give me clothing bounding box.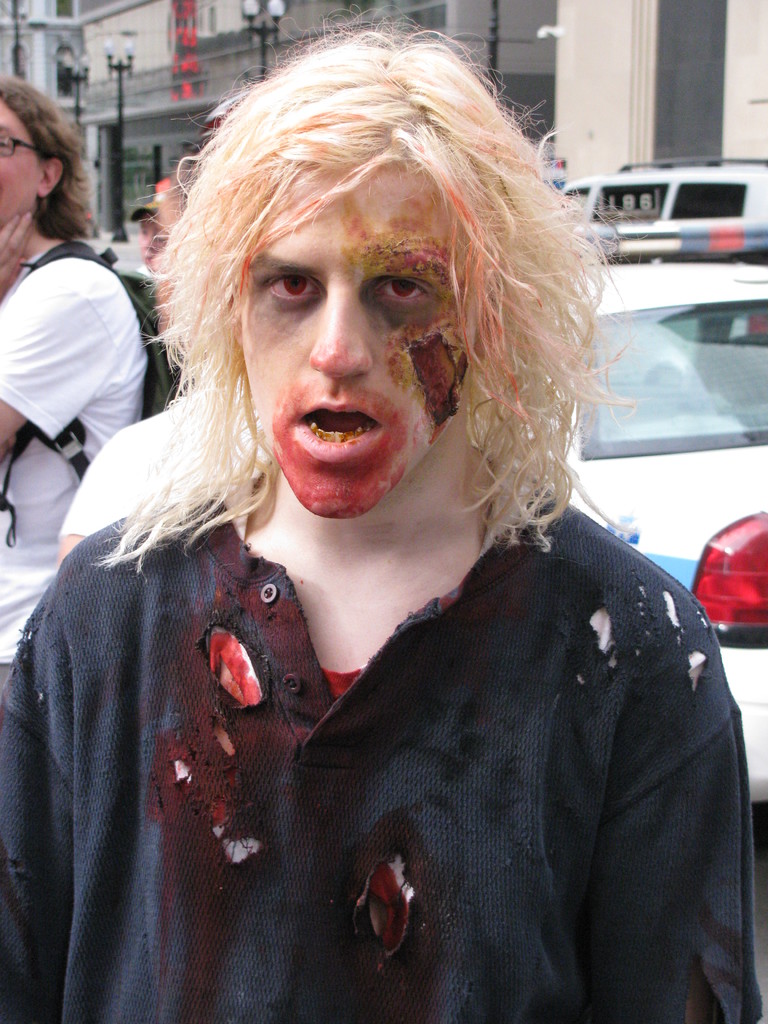
[0, 468, 764, 1023].
